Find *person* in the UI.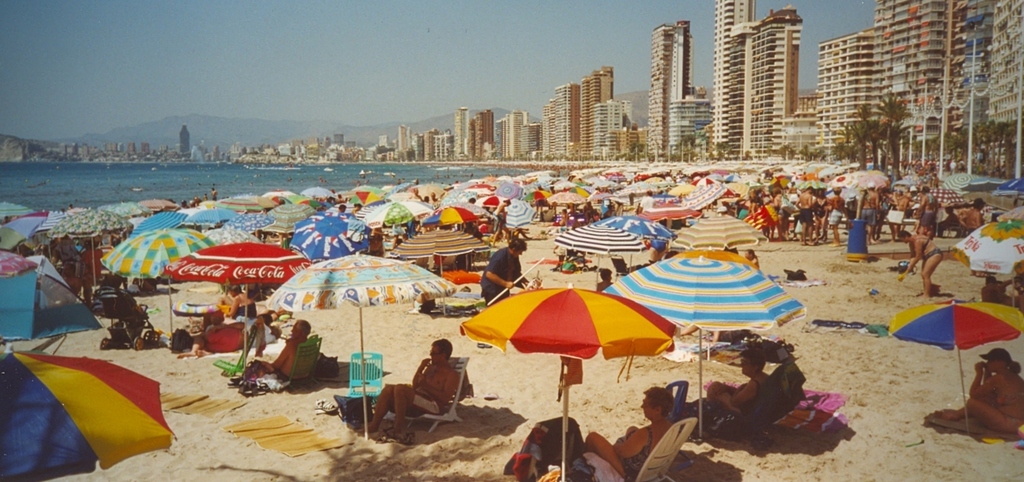
UI element at {"x1": 900, "y1": 230, "x2": 944, "y2": 296}.
